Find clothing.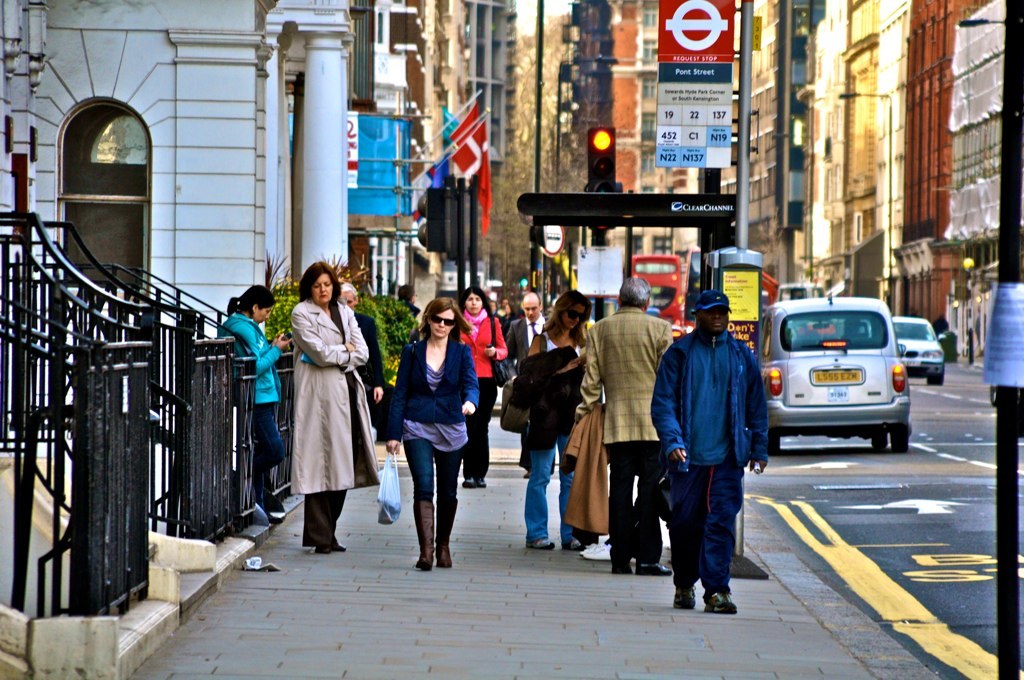
detection(462, 377, 499, 481).
